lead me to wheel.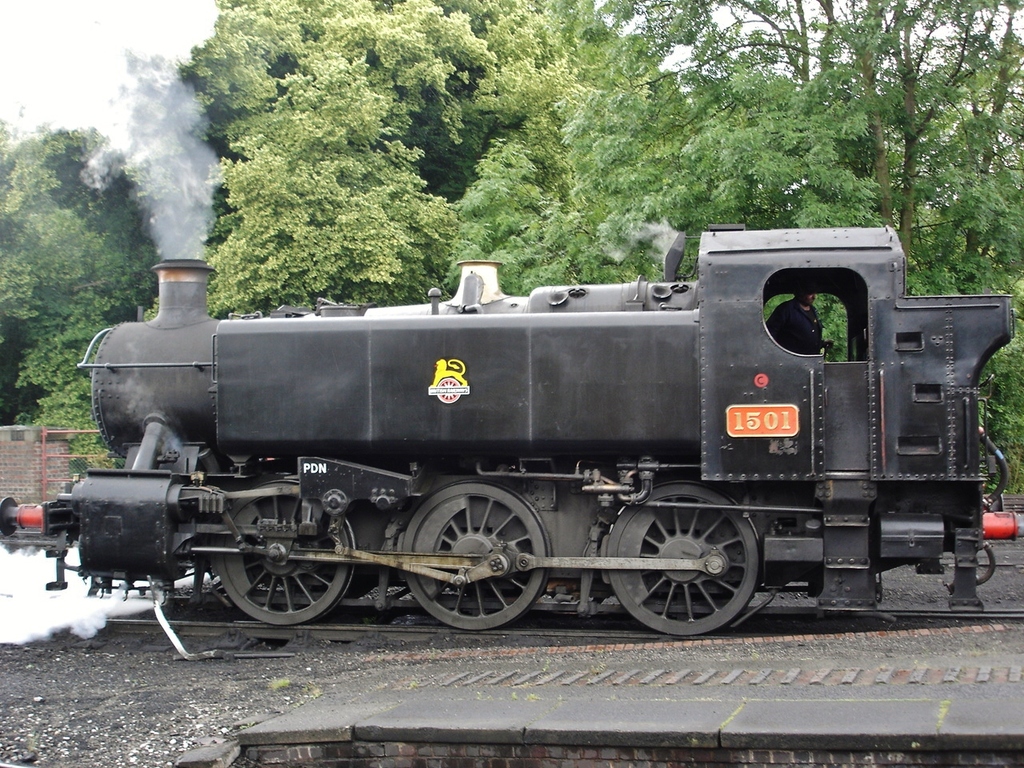
Lead to l=590, t=474, r=770, b=642.
